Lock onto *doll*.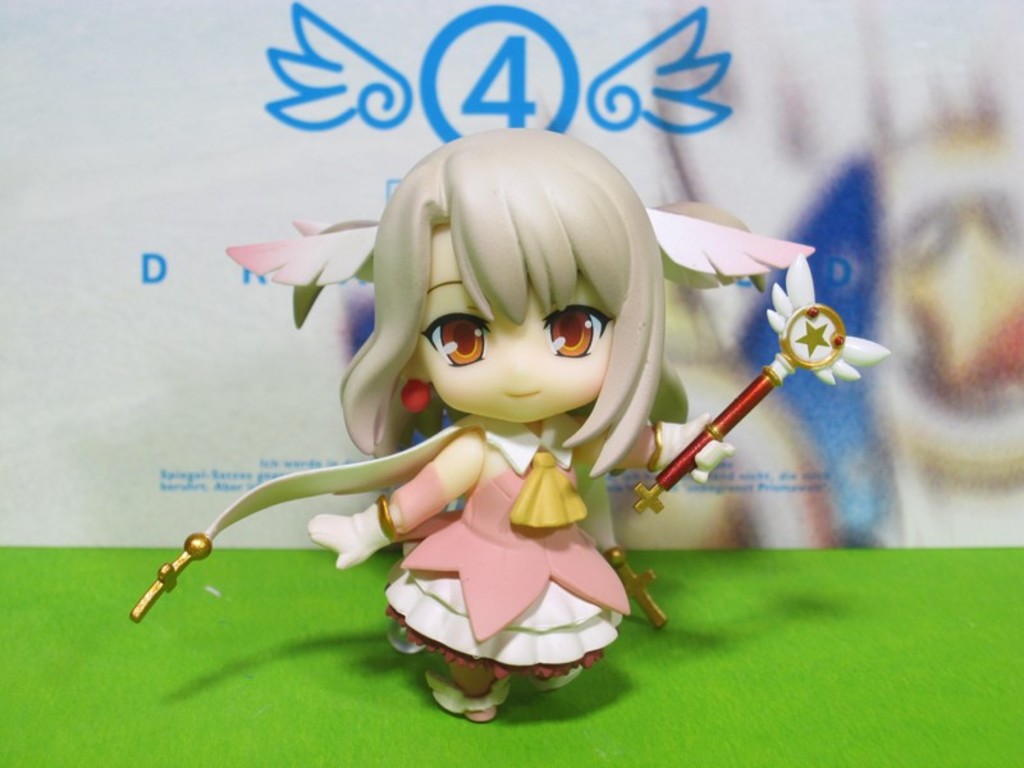
Locked: x1=169 y1=134 x2=742 y2=713.
